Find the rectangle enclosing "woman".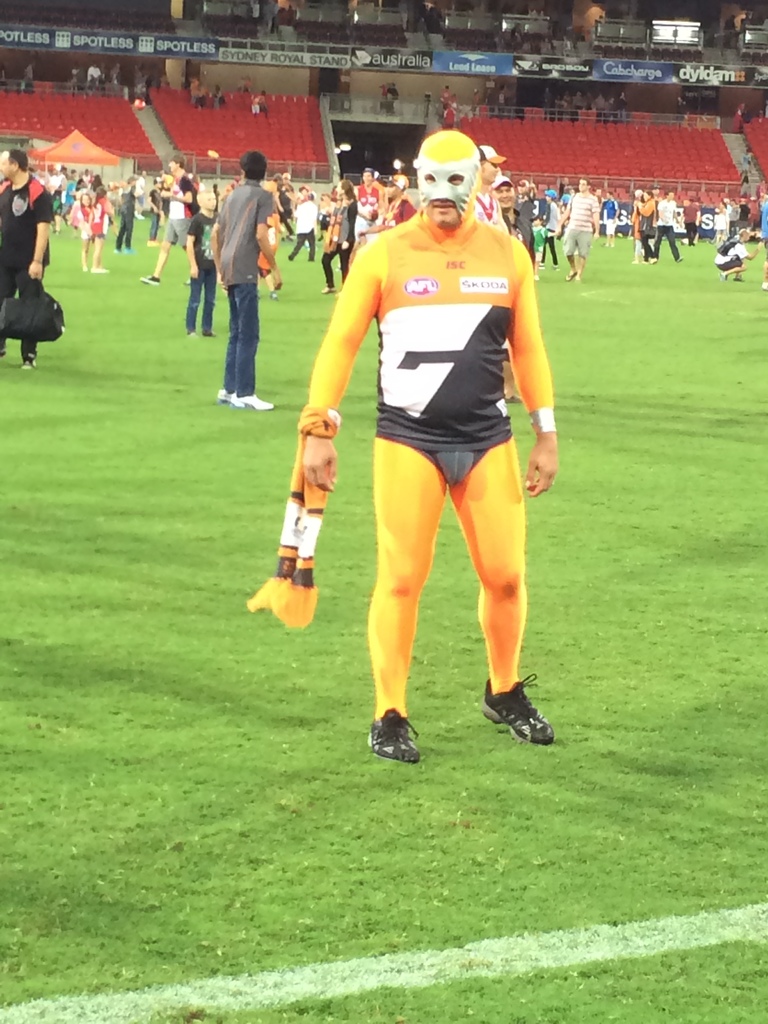
(628, 185, 662, 262).
